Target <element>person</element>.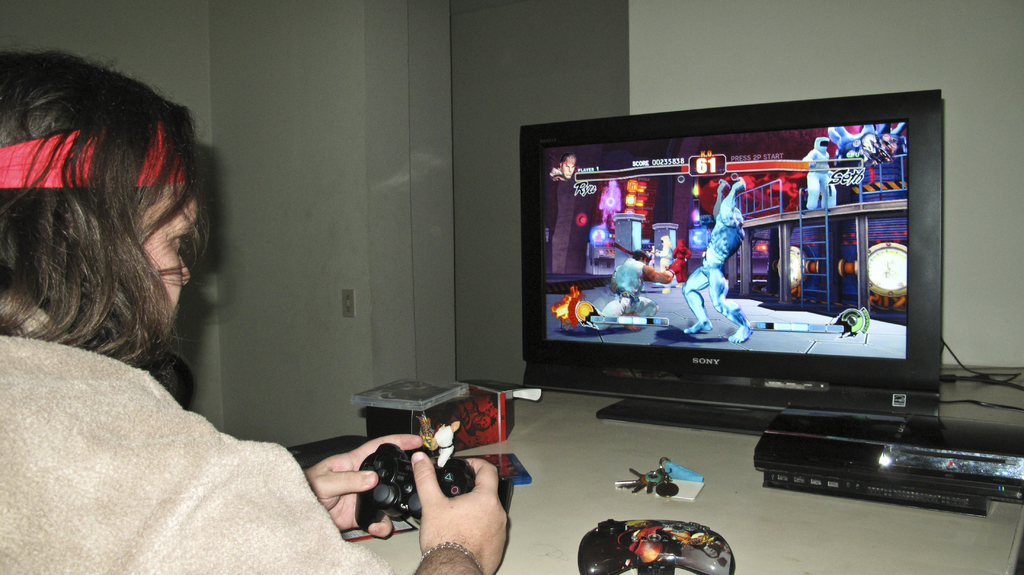
Target region: bbox(800, 136, 837, 207).
